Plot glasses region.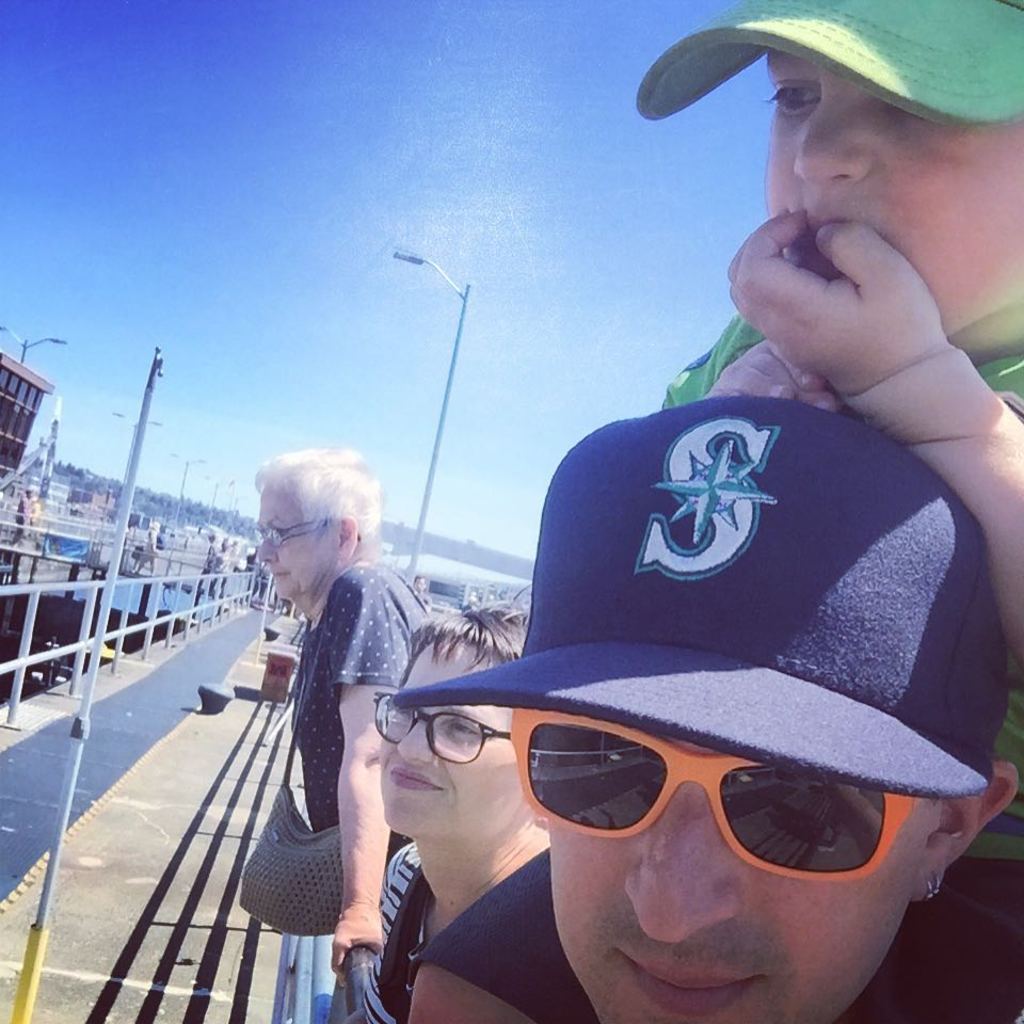
Plotted at detection(252, 511, 319, 553).
